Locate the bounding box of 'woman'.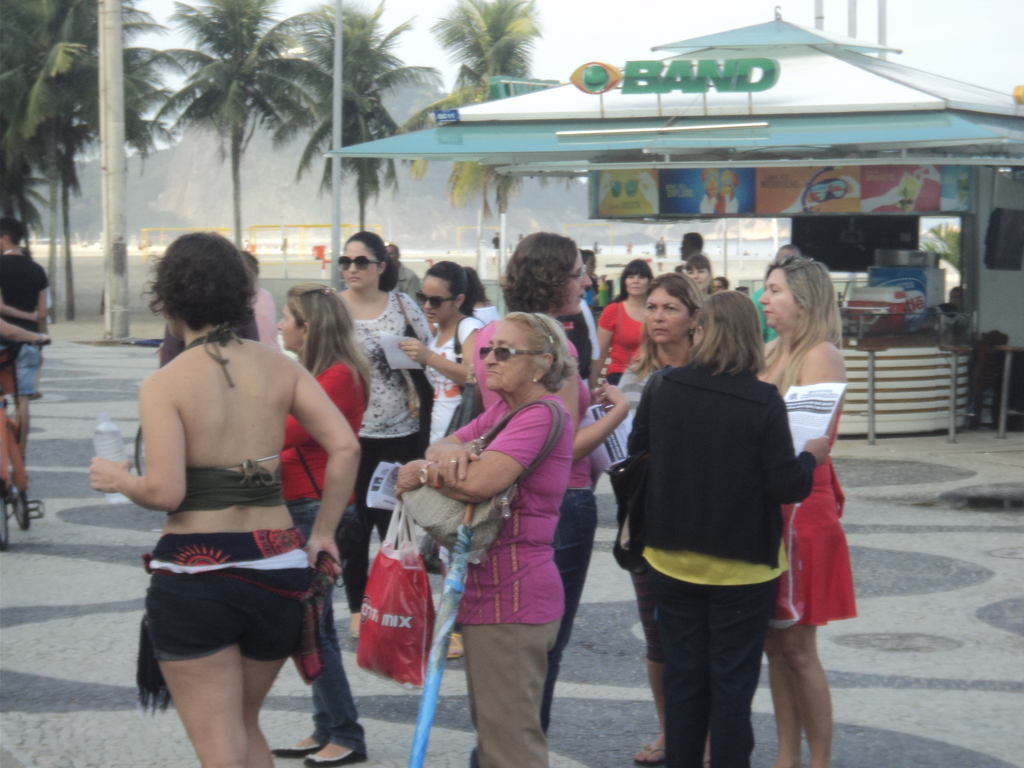
Bounding box: left=748, top=254, right=869, bottom=765.
